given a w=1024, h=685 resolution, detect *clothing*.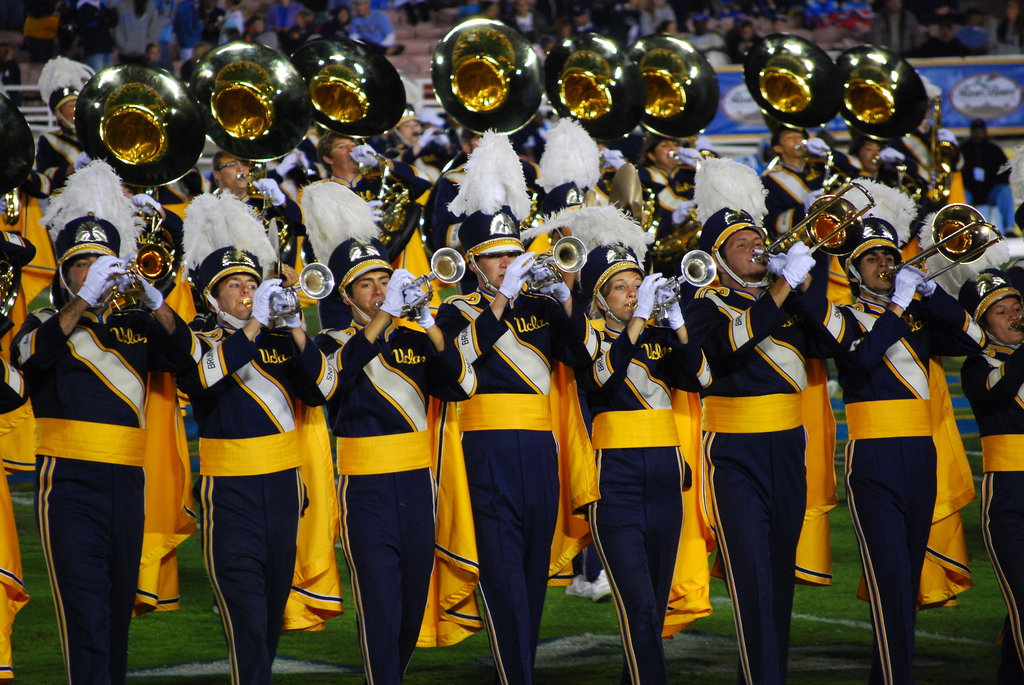
132 185 193 292.
